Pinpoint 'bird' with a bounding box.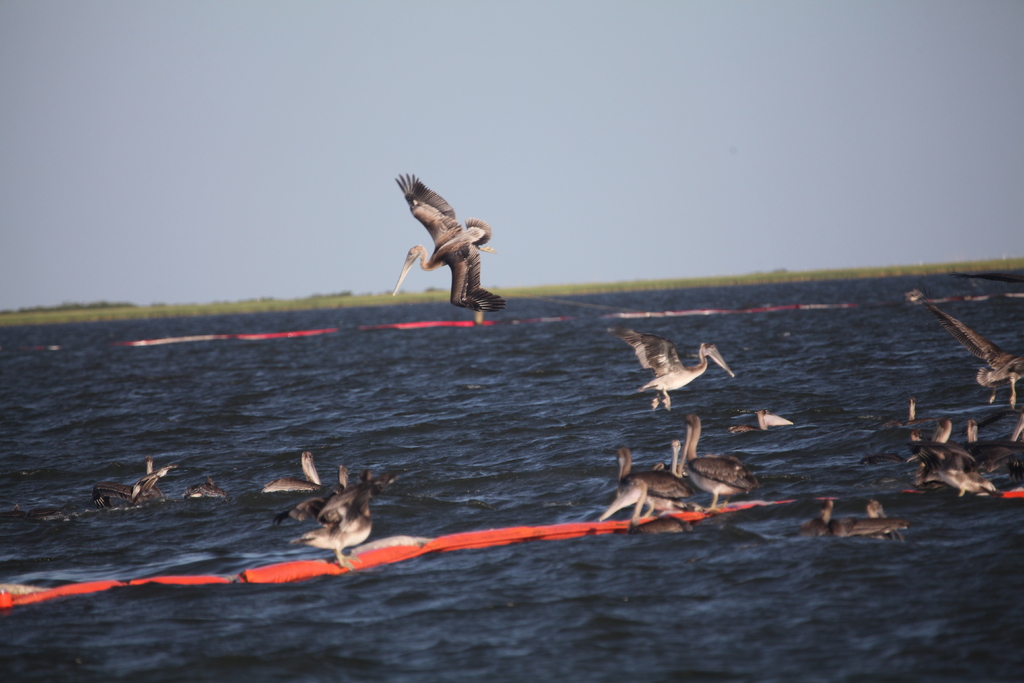
bbox(616, 331, 735, 414).
